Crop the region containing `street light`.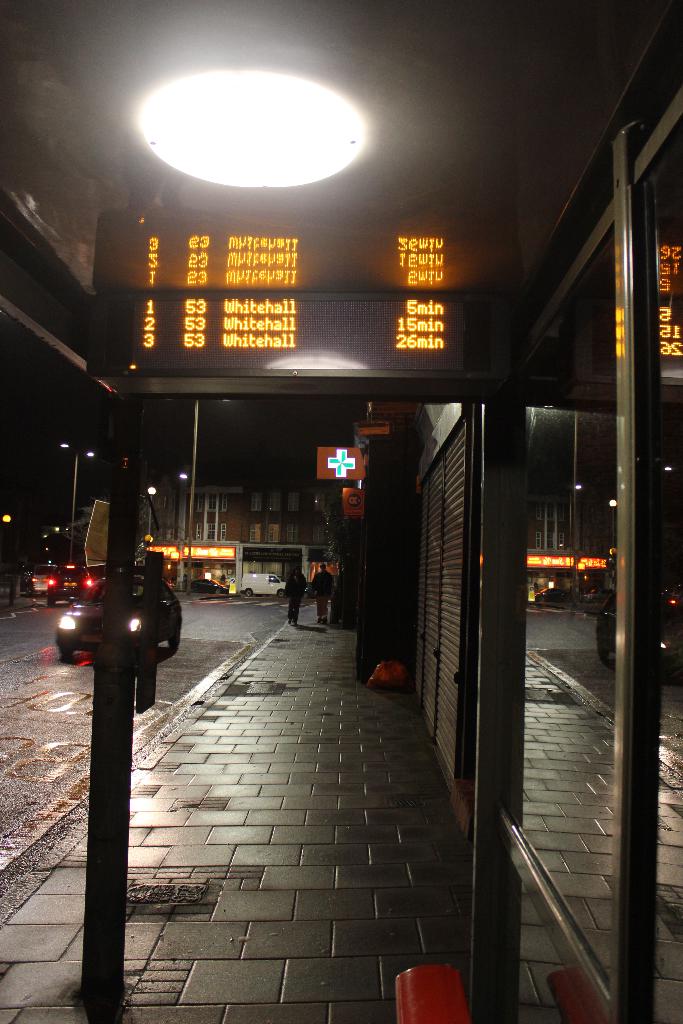
Crop region: [left=146, top=481, right=163, bottom=543].
